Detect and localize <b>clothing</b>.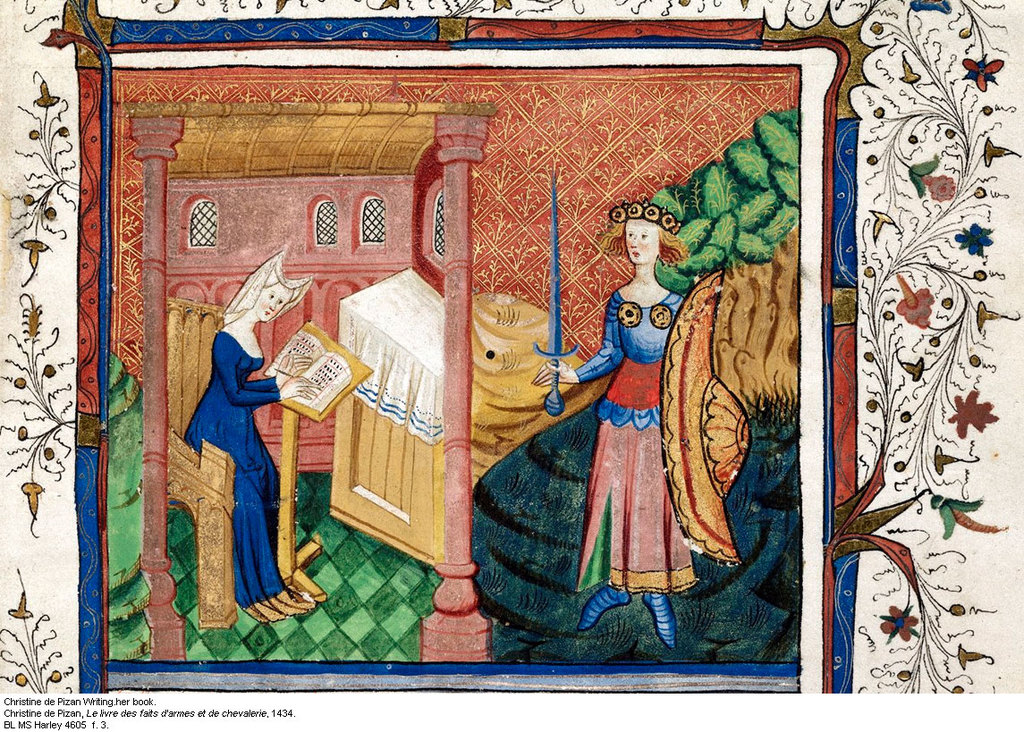
Localized at {"x1": 534, "y1": 258, "x2": 715, "y2": 604}.
